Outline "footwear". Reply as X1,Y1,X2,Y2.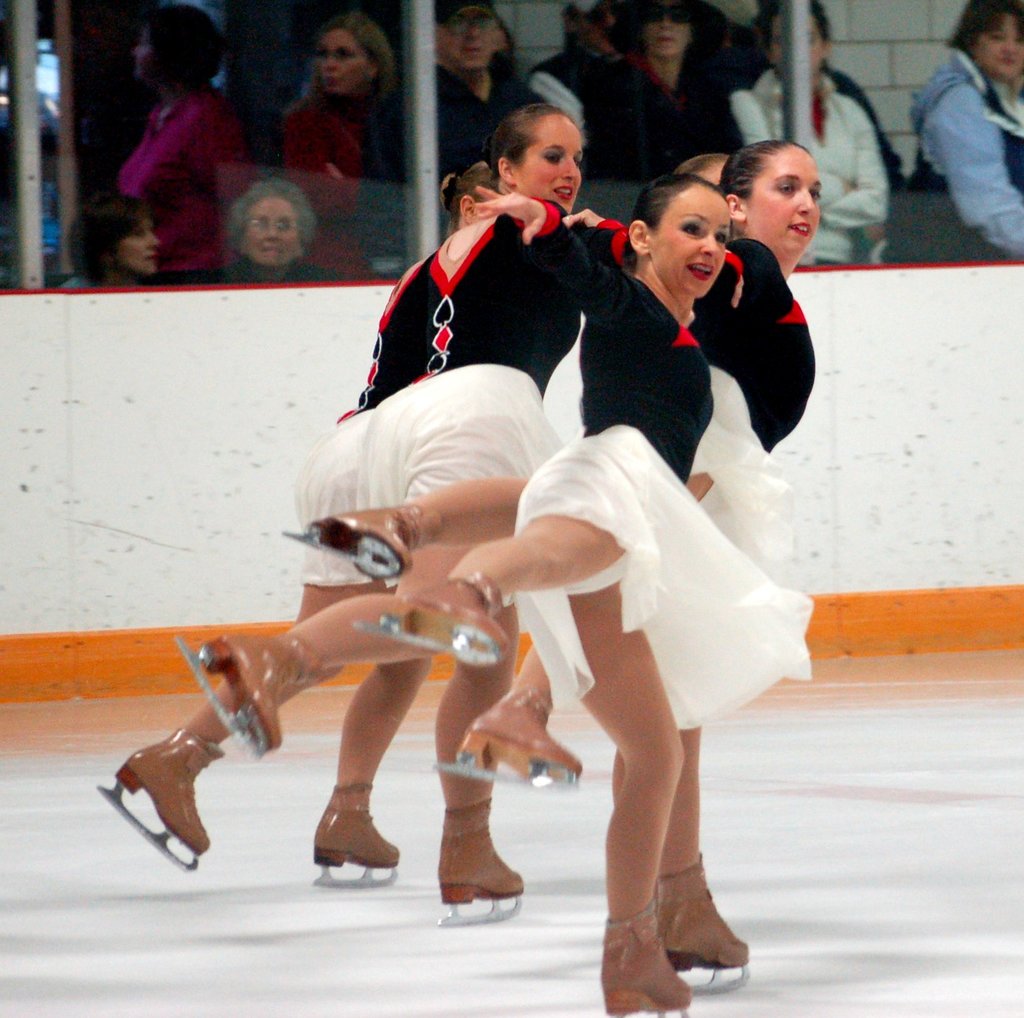
227,634,324,745.
